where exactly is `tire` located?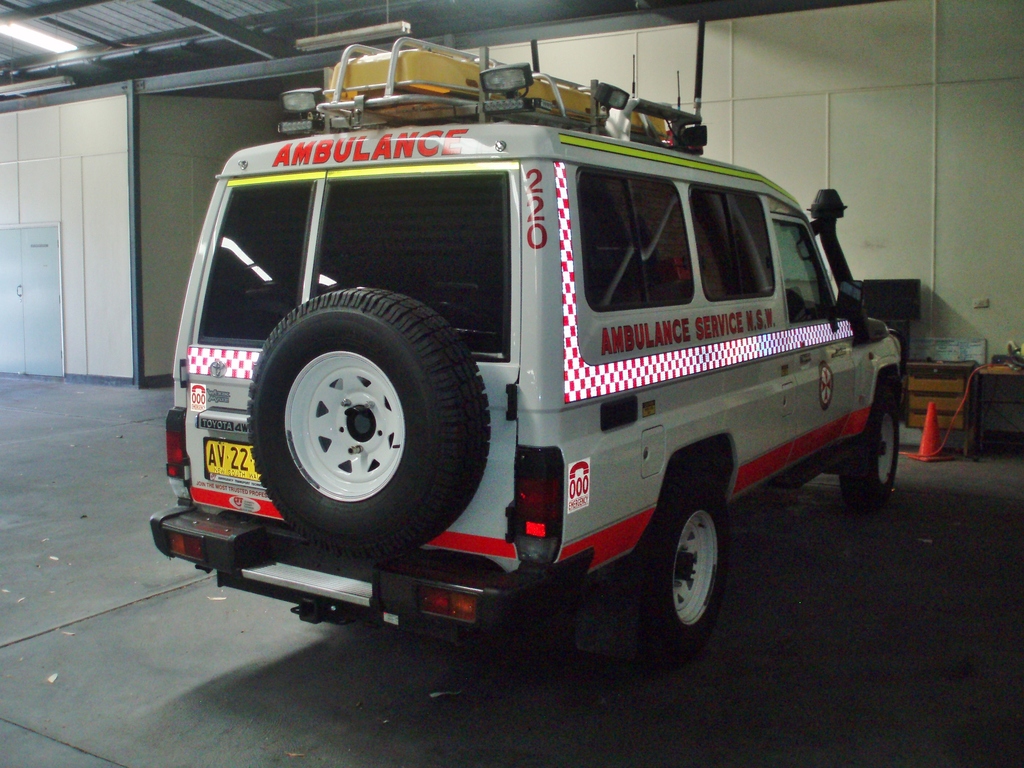
Its bounding box is box(243, 287, 494, 561).
